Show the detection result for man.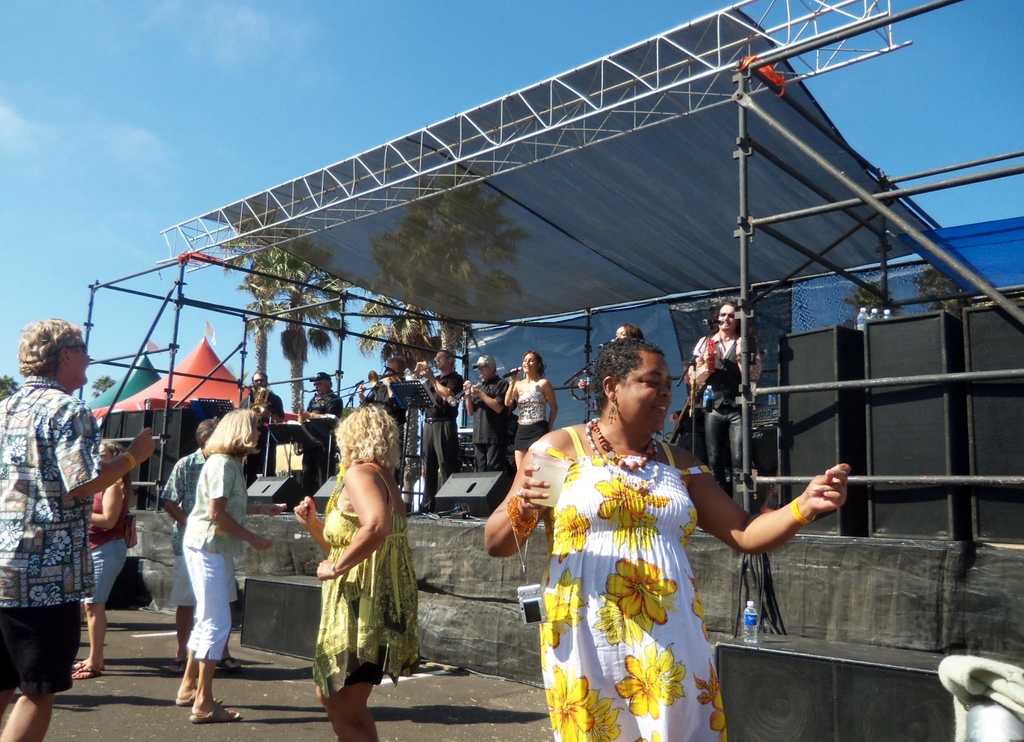
locate(355, 354, 409, 483).
